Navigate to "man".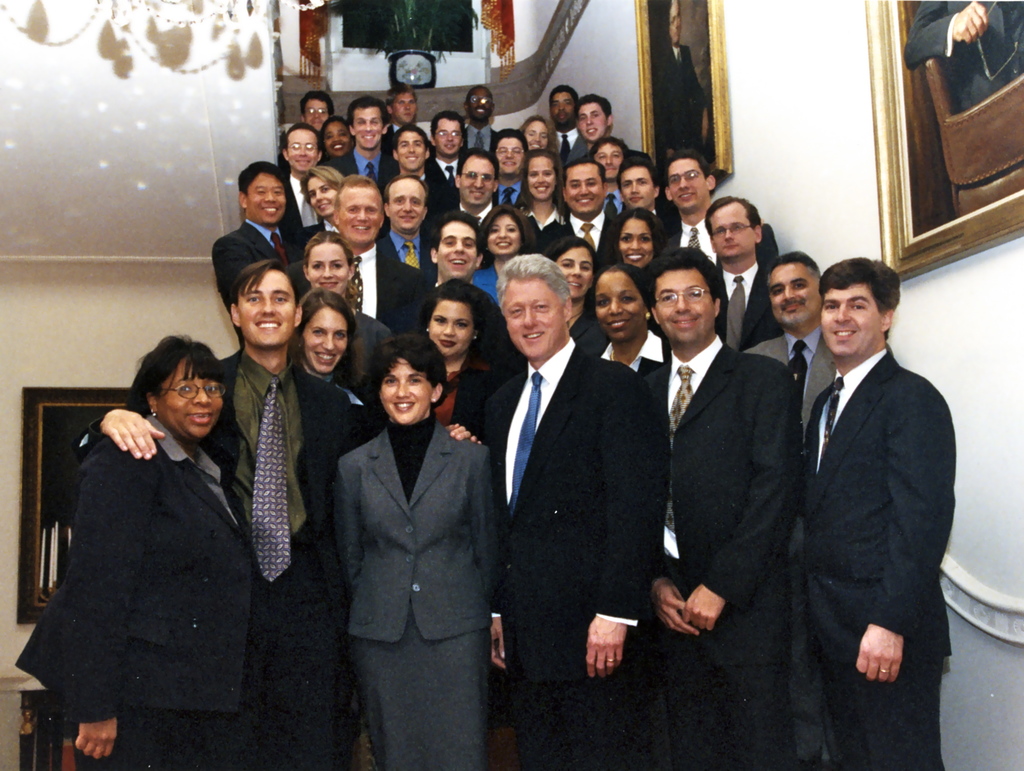
Navigation target: [615,169,659,225].
